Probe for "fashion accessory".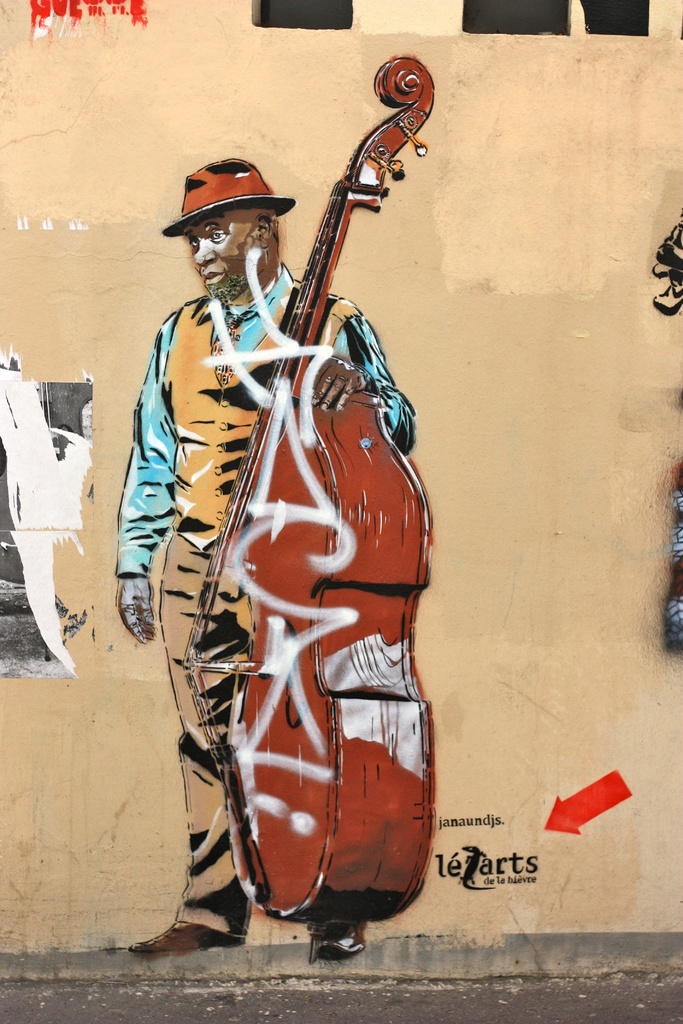
Probe result: x1=126 y1=922 x2=251 y2=958.
